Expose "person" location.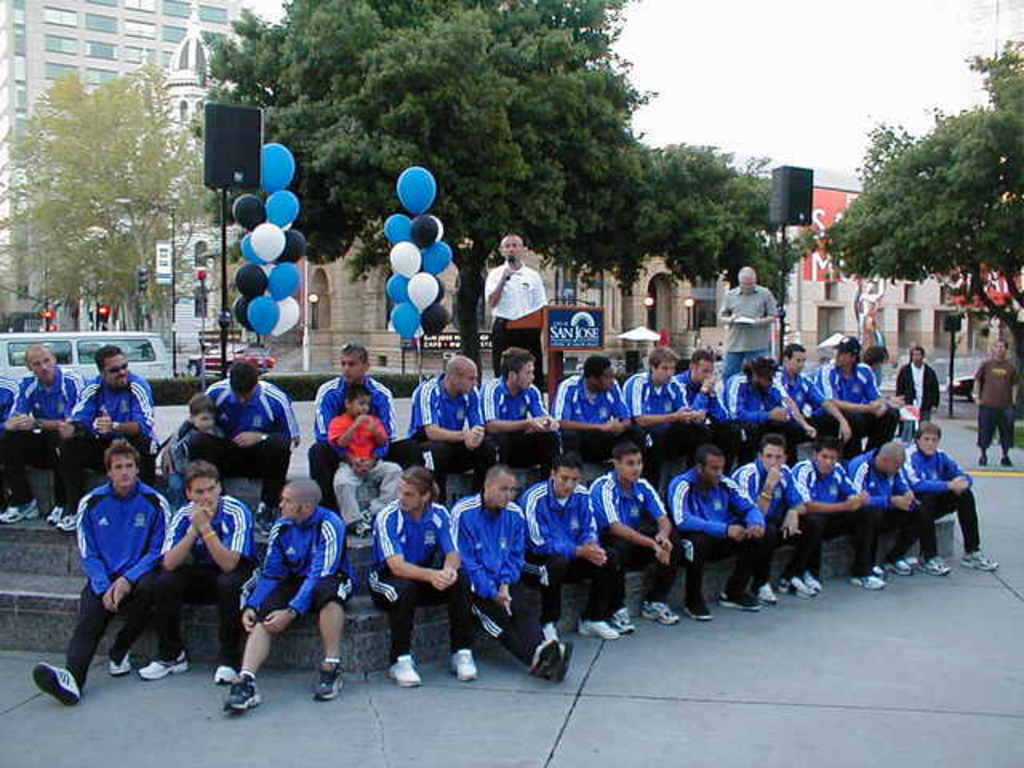
Exposed at rect(197, 365, 302, 539).
